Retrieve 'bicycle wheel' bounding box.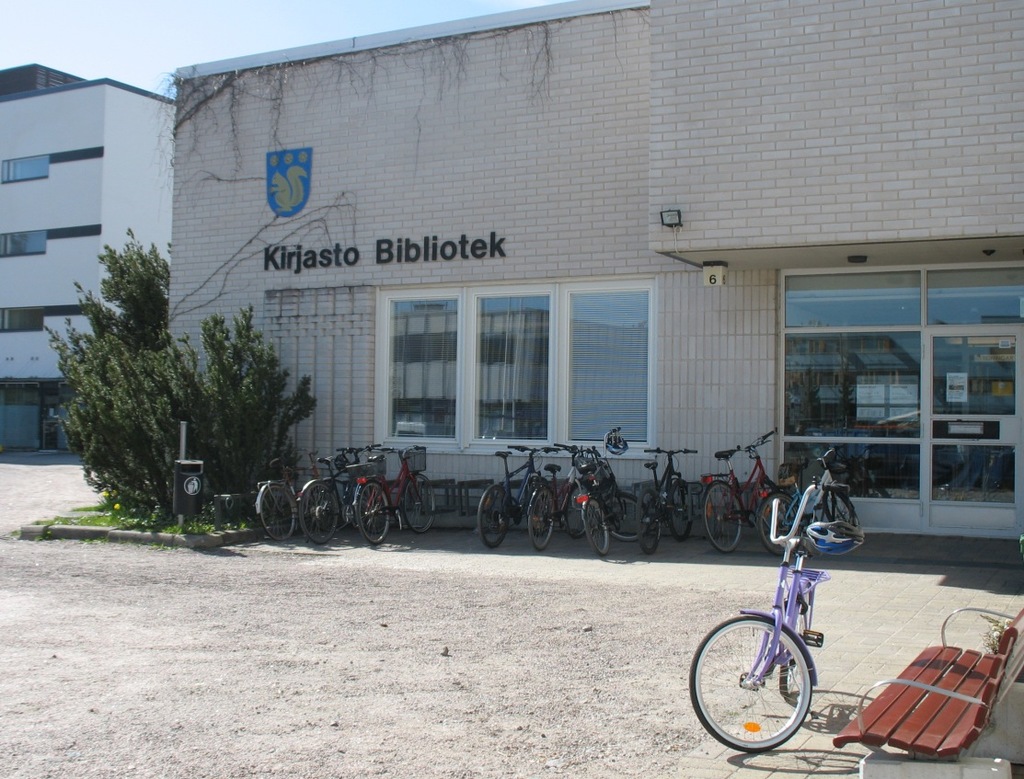
Bounding box: detection(581, 501, 607, 557).
